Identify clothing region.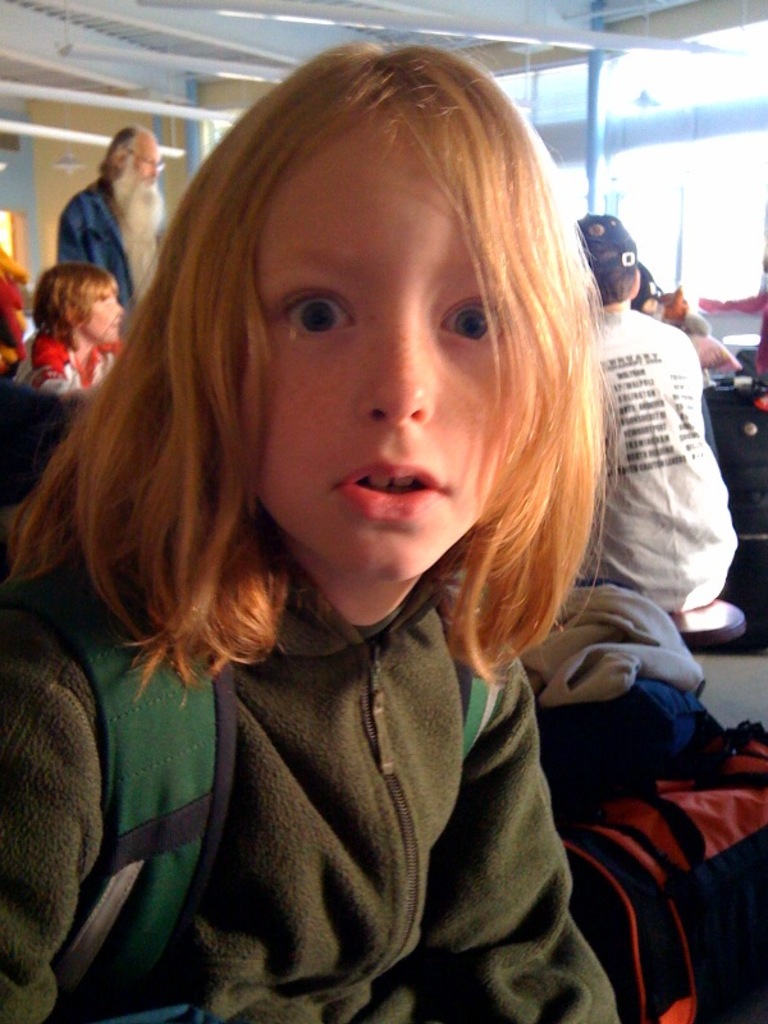
Region: detection(9, 325, 128, 396).
